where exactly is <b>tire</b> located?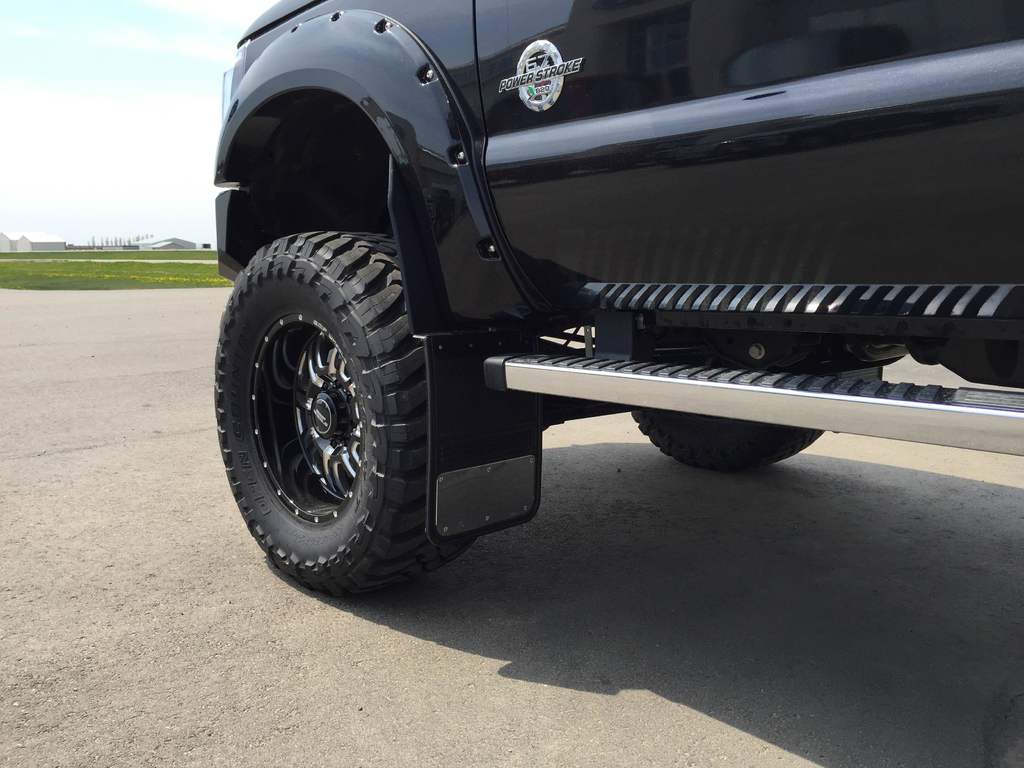
Its bounding box is detection(628, 414, 830, 474).
